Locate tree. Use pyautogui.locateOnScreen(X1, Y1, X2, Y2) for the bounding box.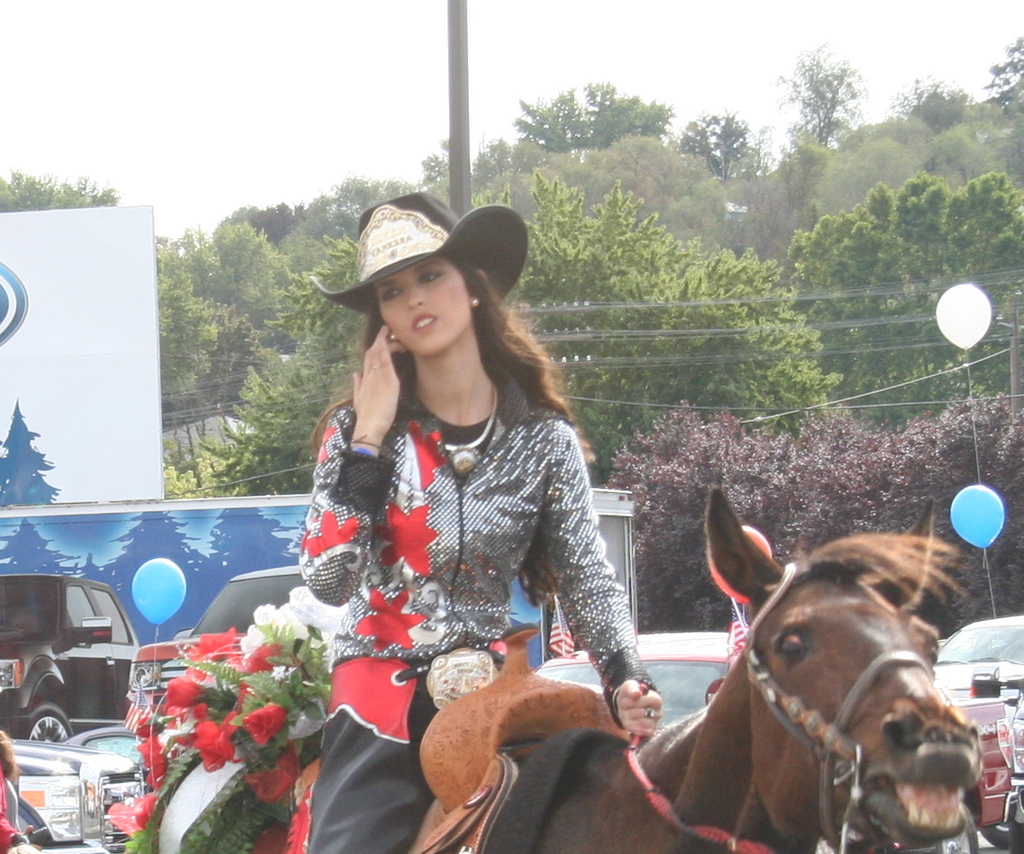
pyautogui.locateOnScreen(0, 158, 119, 205).
